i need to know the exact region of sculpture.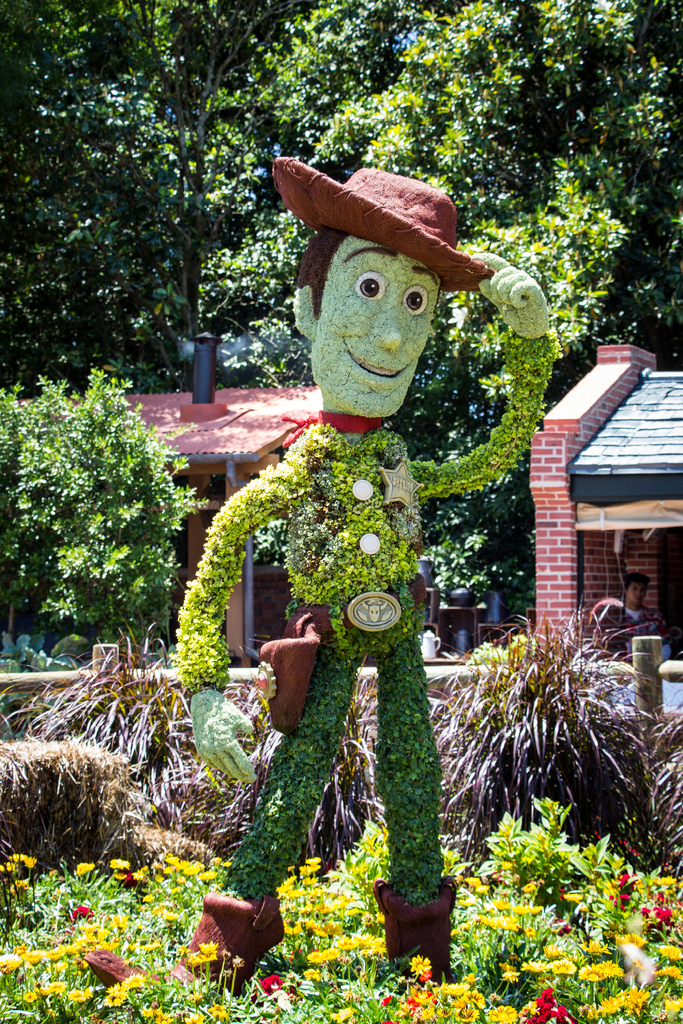
Region: <box>170,136,547,970</box>.
